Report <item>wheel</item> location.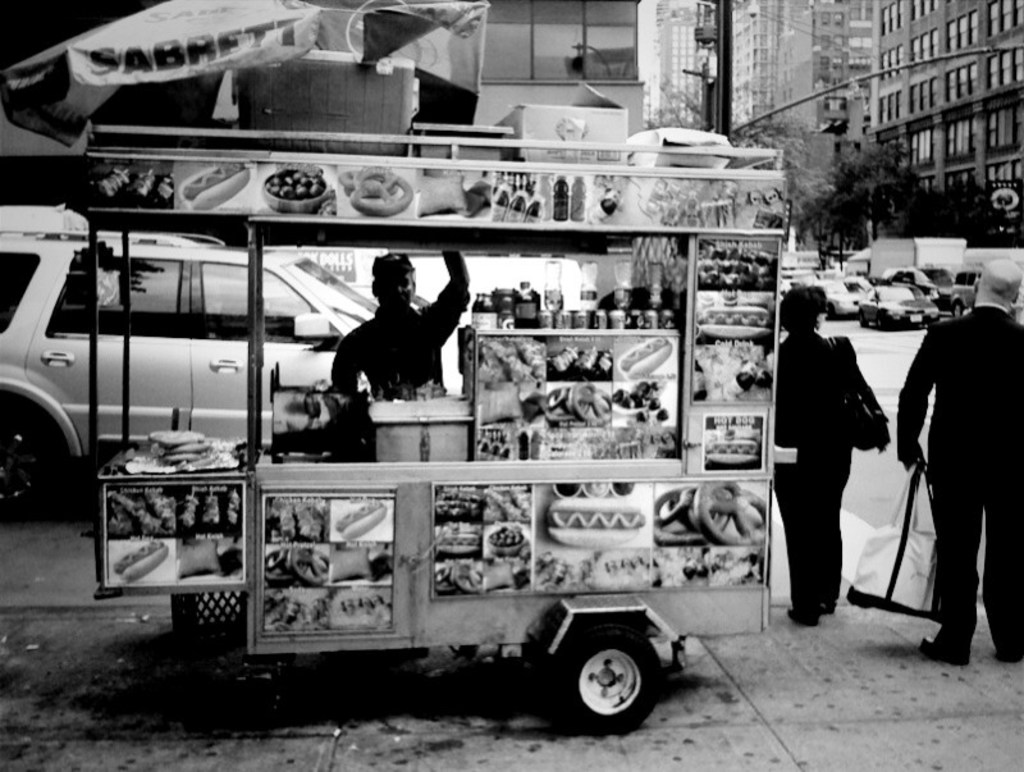
Report: rect(879, 306, 888, 334).
